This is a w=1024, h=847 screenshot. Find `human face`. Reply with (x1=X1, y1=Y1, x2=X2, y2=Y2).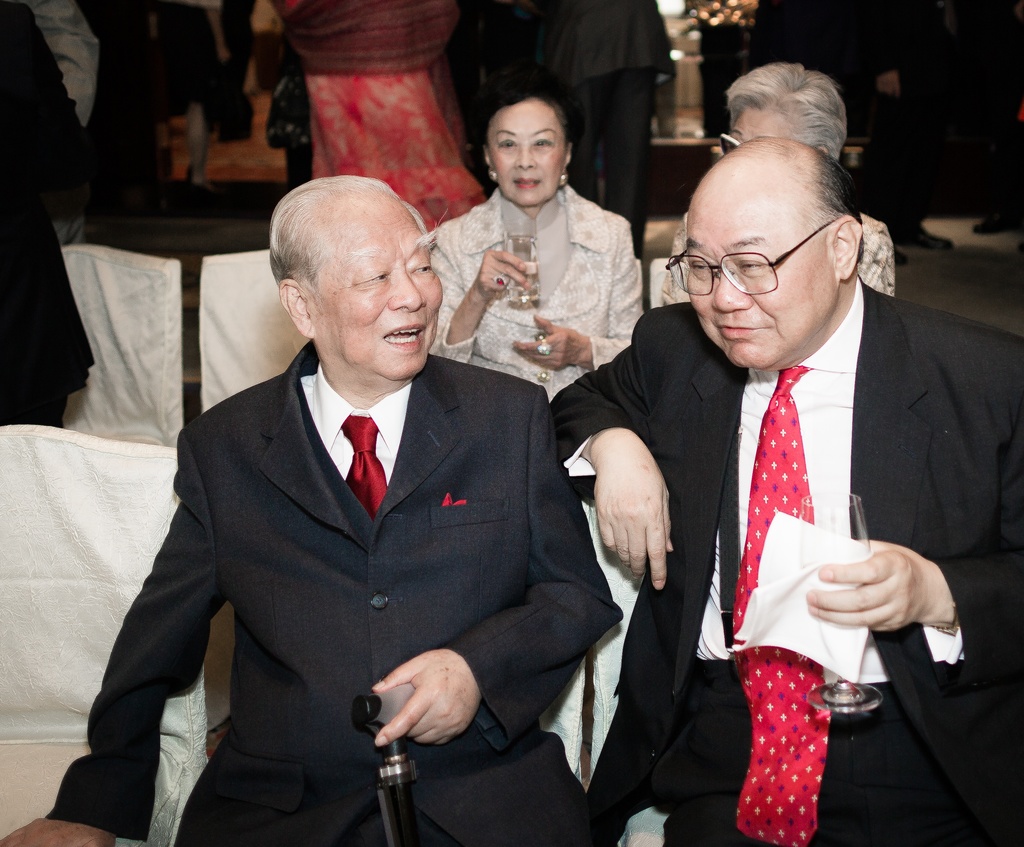
(x1=489, y1=99, x2=564, y2=209).
